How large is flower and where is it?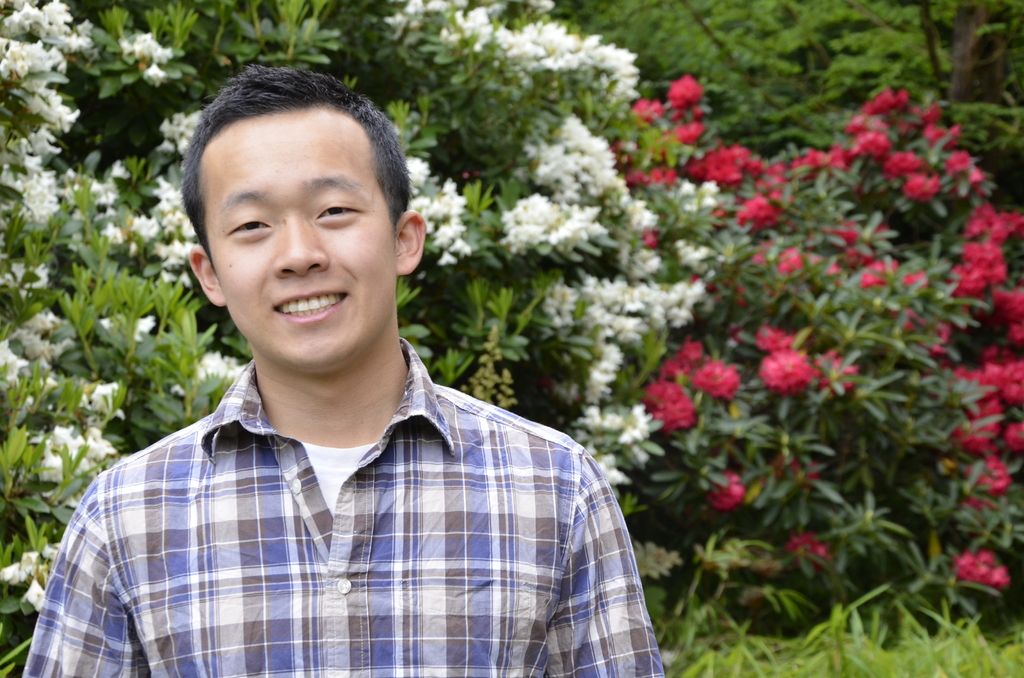
Bounding box: (x1=751, y1=325, x2=793, y2=357).
